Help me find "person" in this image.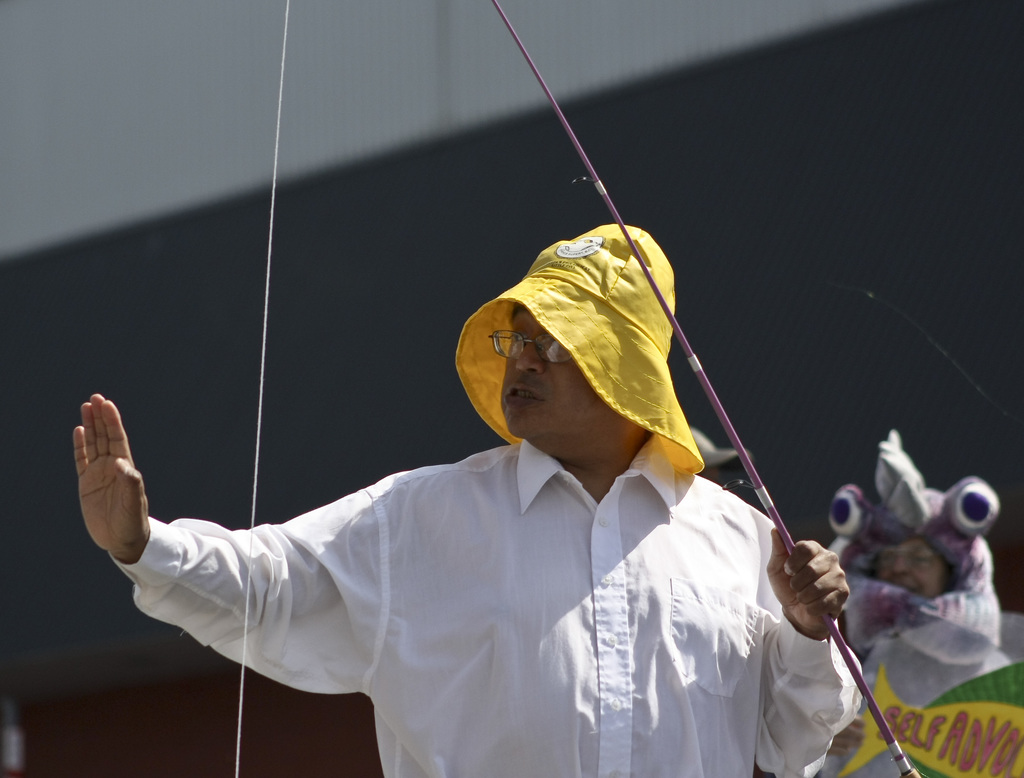
Found it: Rect(828, 428, 1006, 777).
